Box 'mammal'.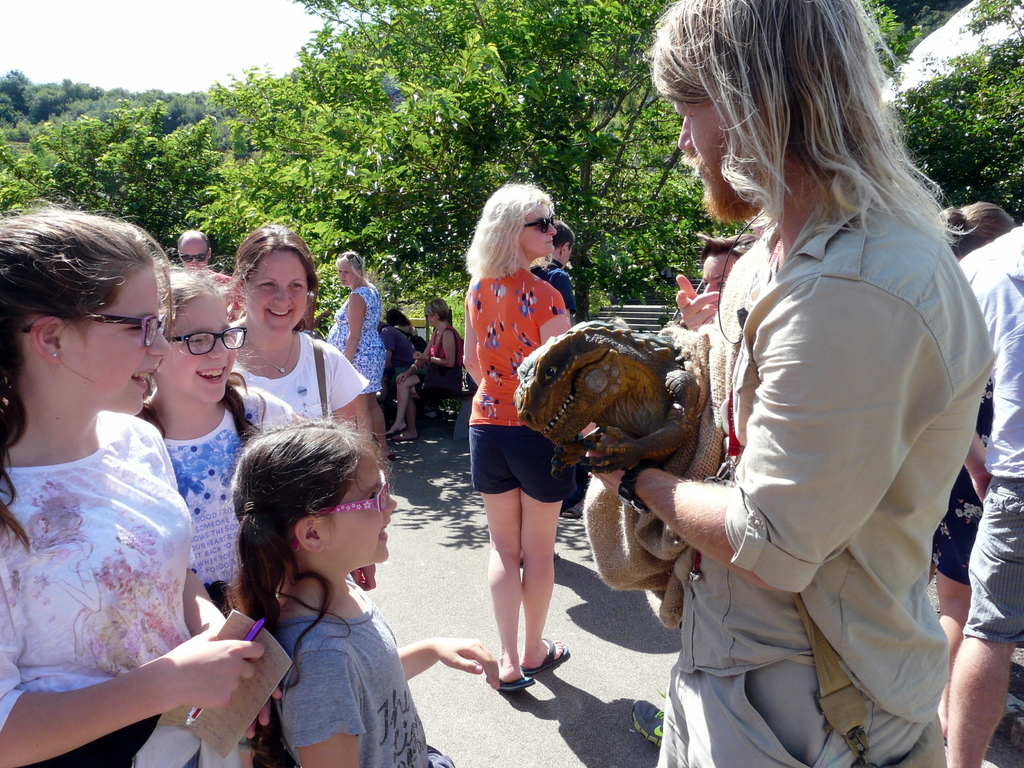
[left=382, top=317, right=414, bottom=404].
